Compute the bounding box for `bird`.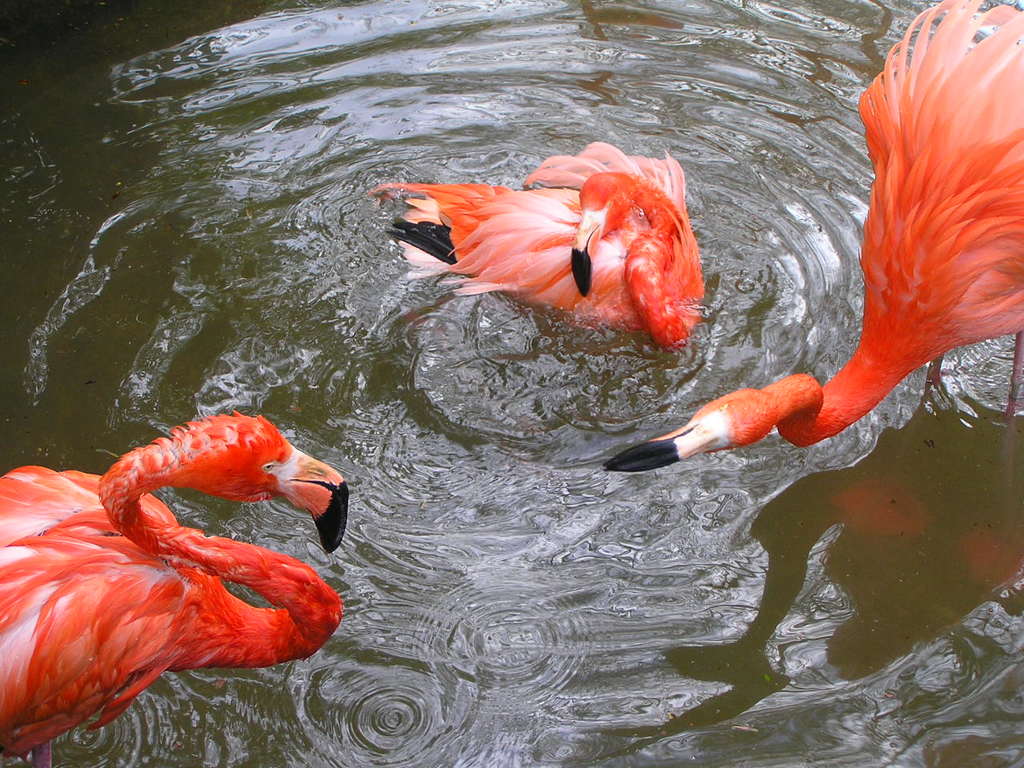
357,133,717,363.
